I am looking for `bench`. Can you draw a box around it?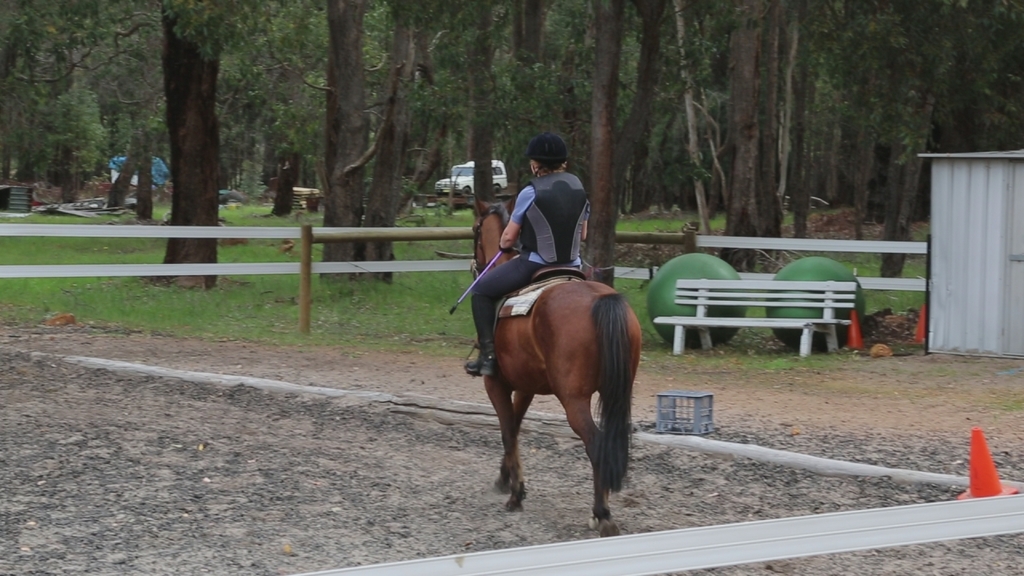
Sure, the bounding box is select_region(652, 276, 855, 359).
